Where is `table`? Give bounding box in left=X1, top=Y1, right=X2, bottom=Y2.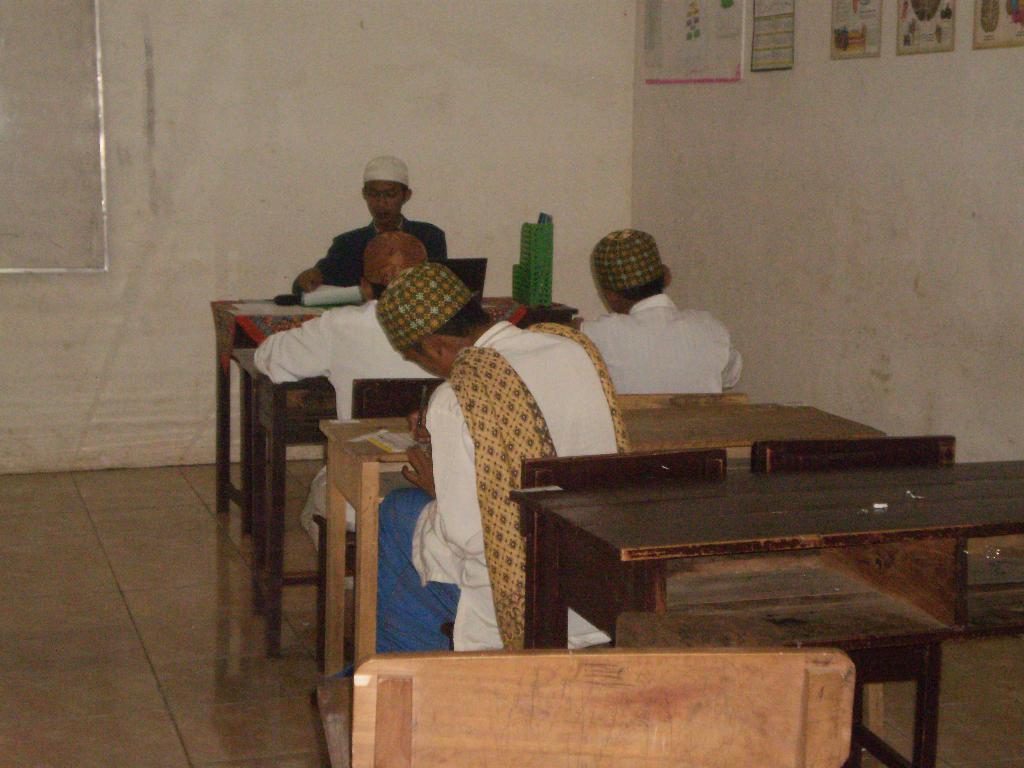
left=512, top=460, right=1022, bottom=657.
